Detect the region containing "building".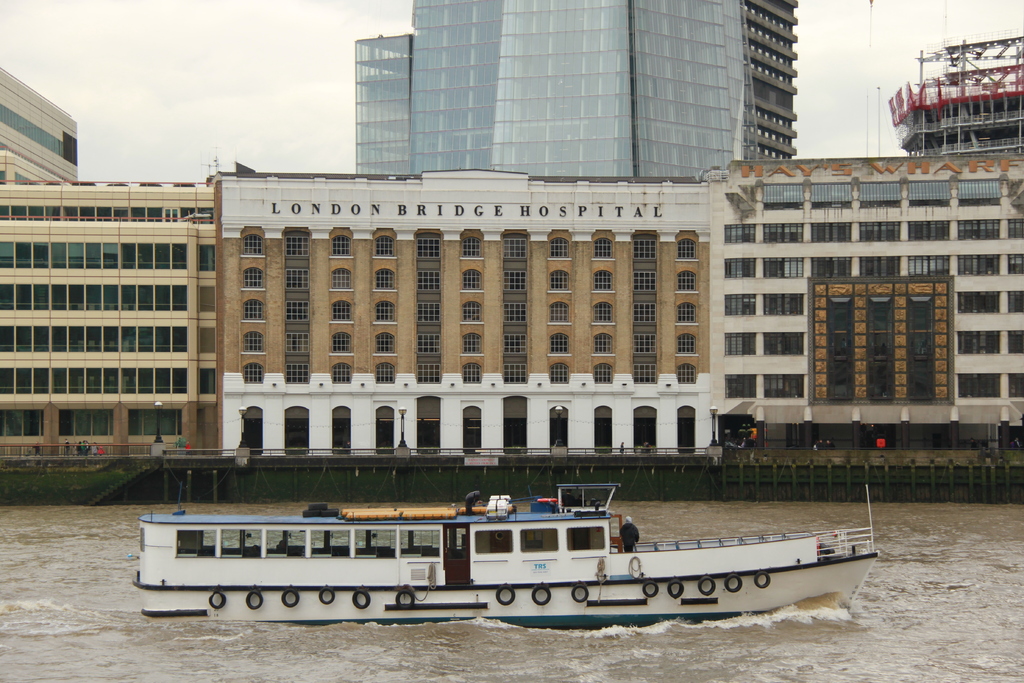
box(886, 31, 1023, 156).
